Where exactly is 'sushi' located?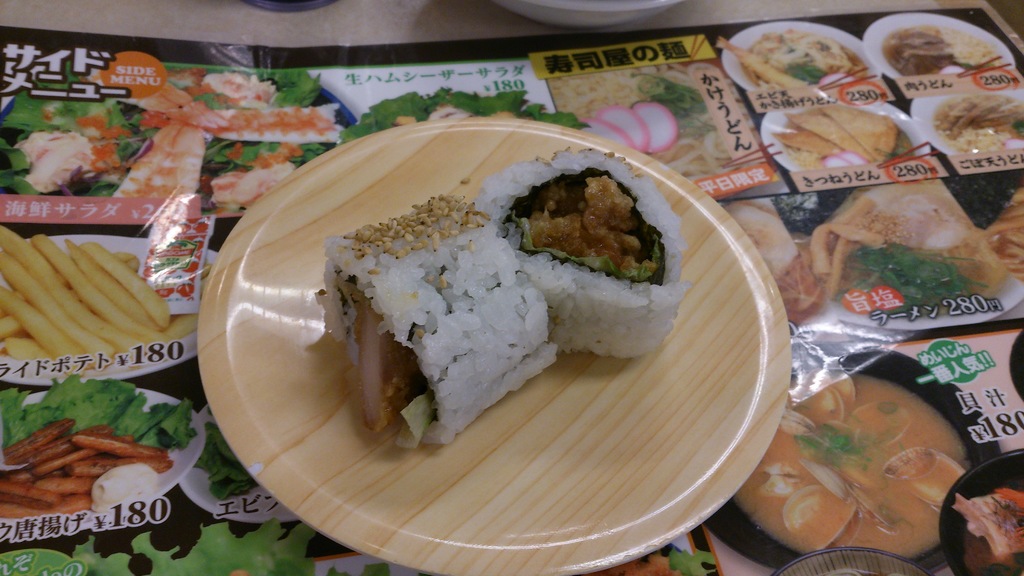
Its bounding box is x1=470, y1=149, x2=681, y2=359.
